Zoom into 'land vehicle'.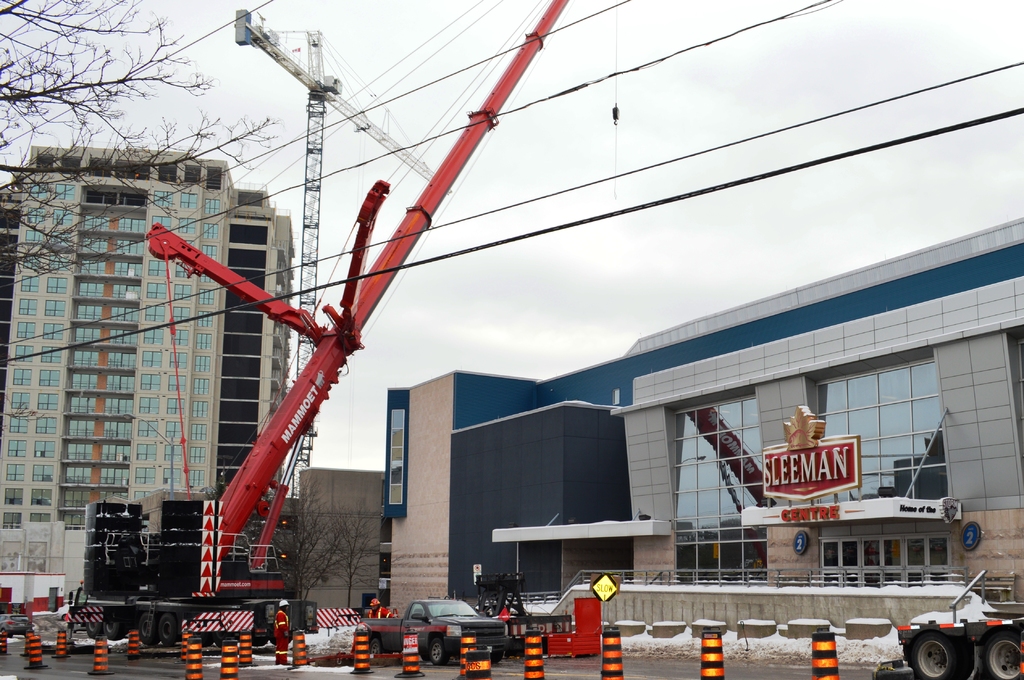
Zoom target: <box>359,599,507,666</box>.
